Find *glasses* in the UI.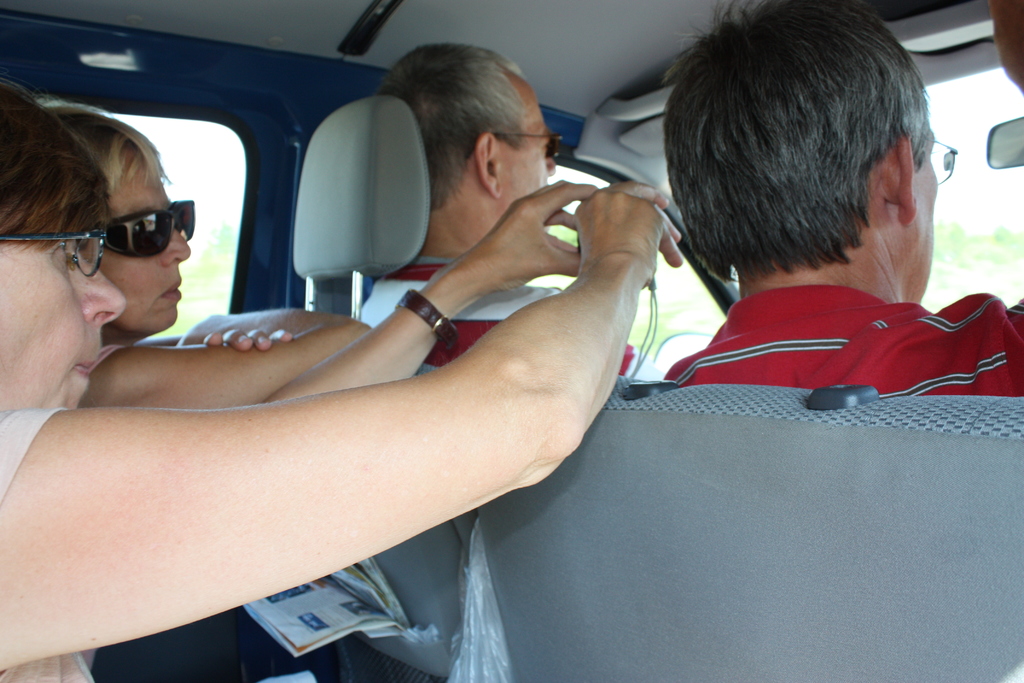
UI element at region(924, 133, 959, 185).
